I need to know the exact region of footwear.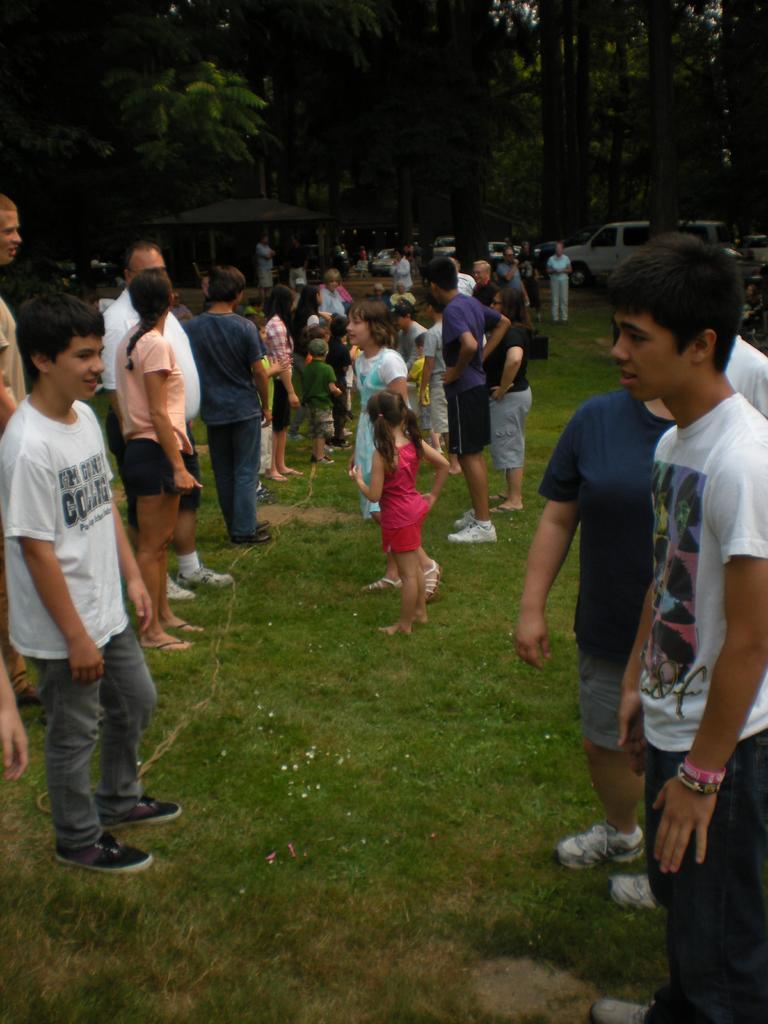
Region: l=289, t=471, r=296, b=475.
